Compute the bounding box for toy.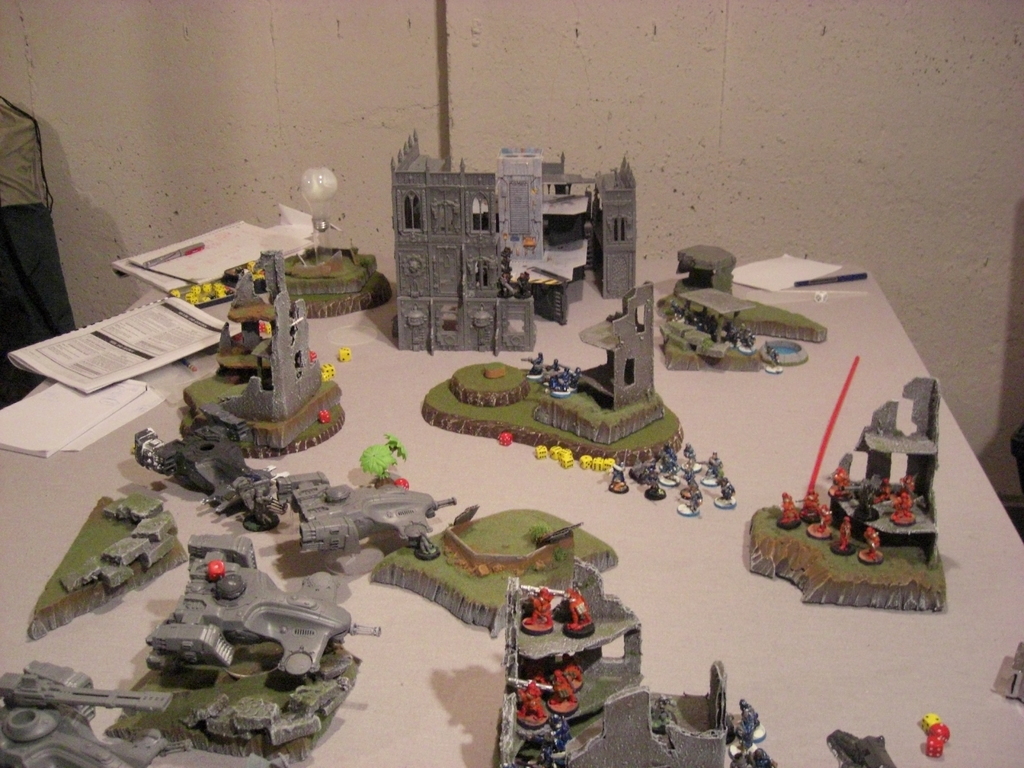
[707, 311, 726, 346].
